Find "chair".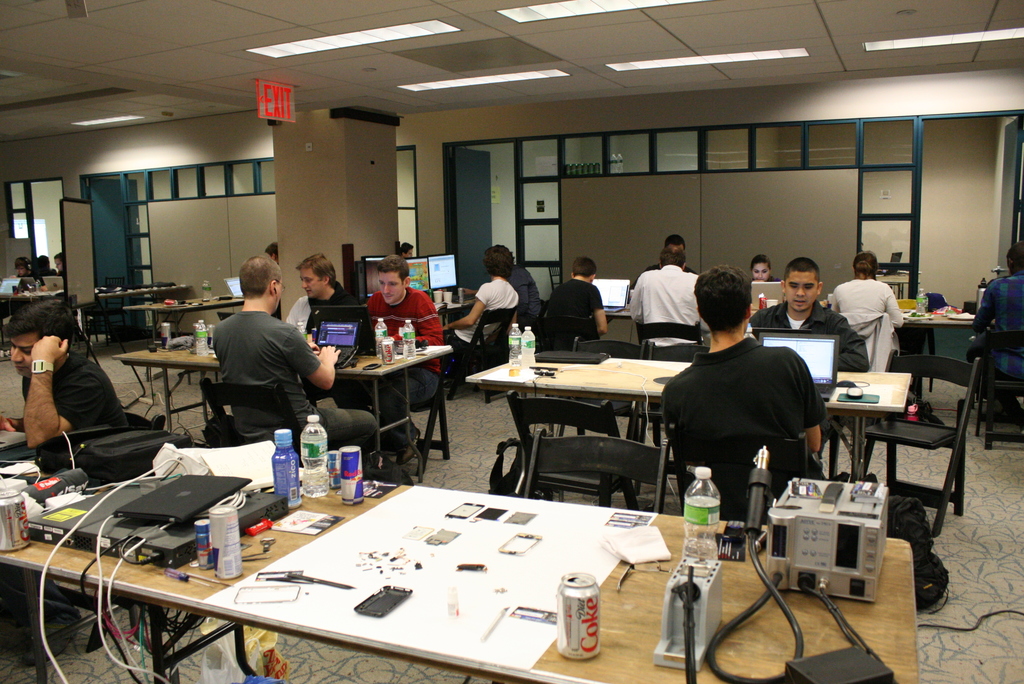
BBox(801, 415, 844, 479).
